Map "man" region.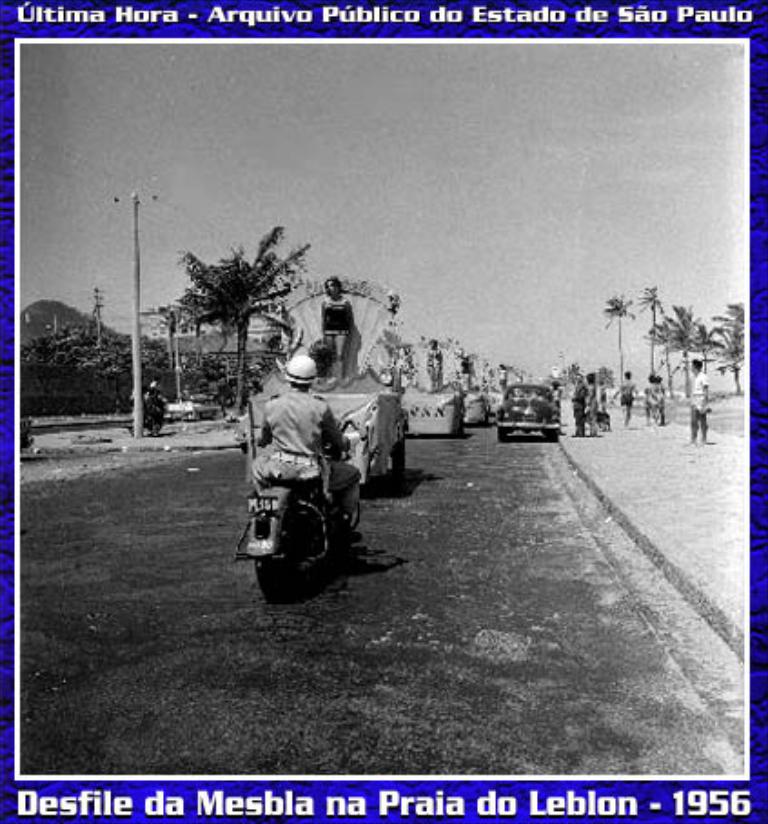
Mapped to Rect(583, 370, 601, 437).
